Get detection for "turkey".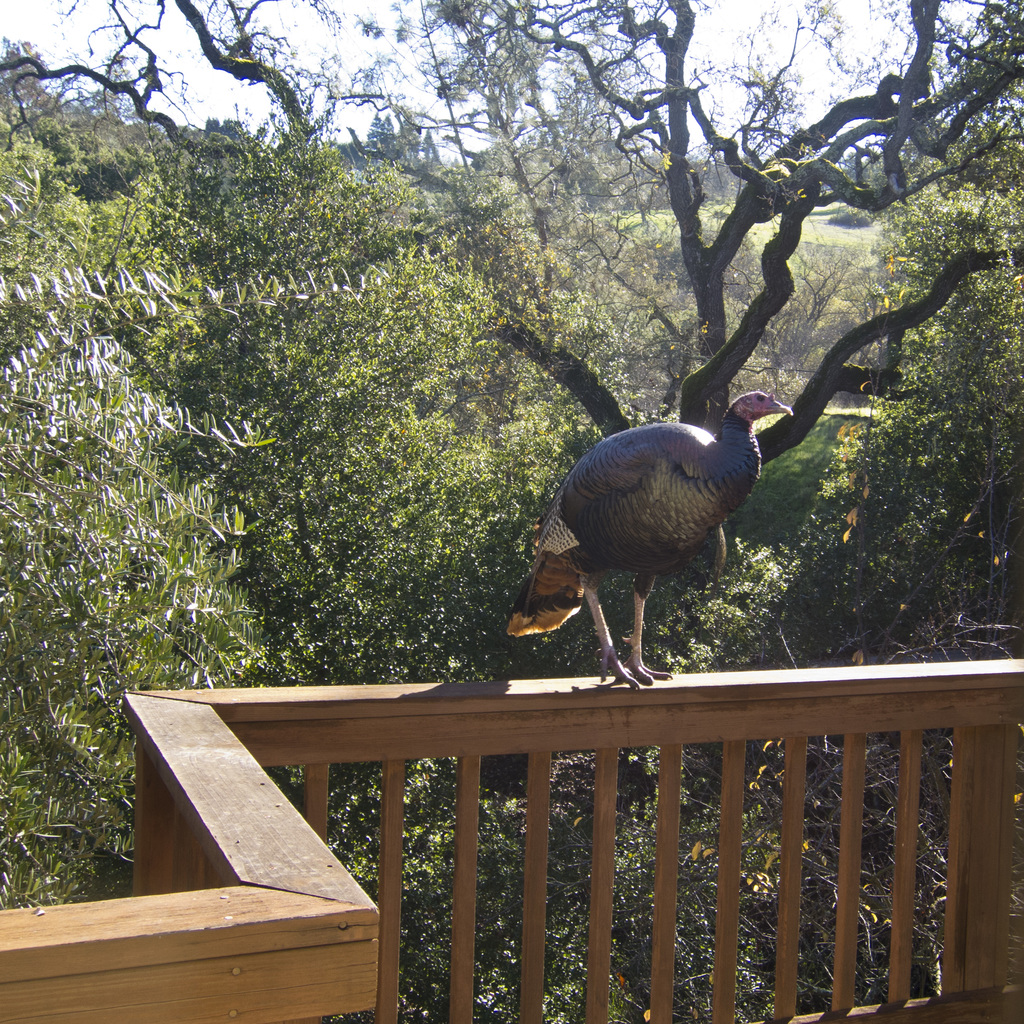
Detection: bbox=(508, 390, 790, 692).
